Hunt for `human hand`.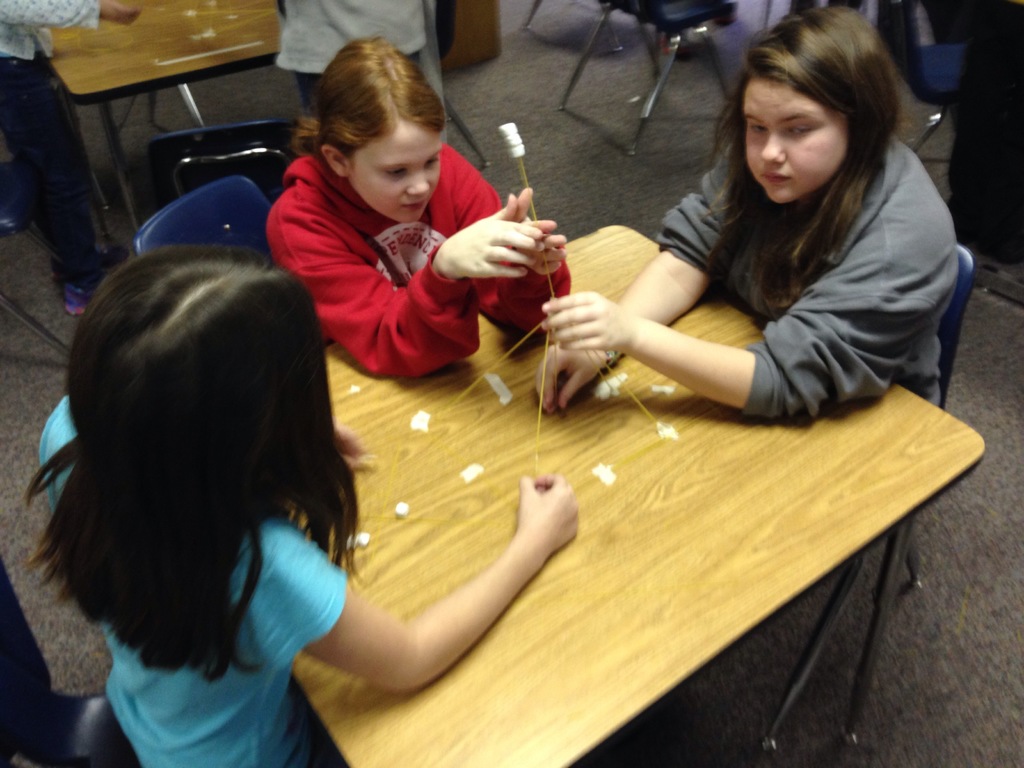
Hunted down at rect(438, 191, 545, 281).
